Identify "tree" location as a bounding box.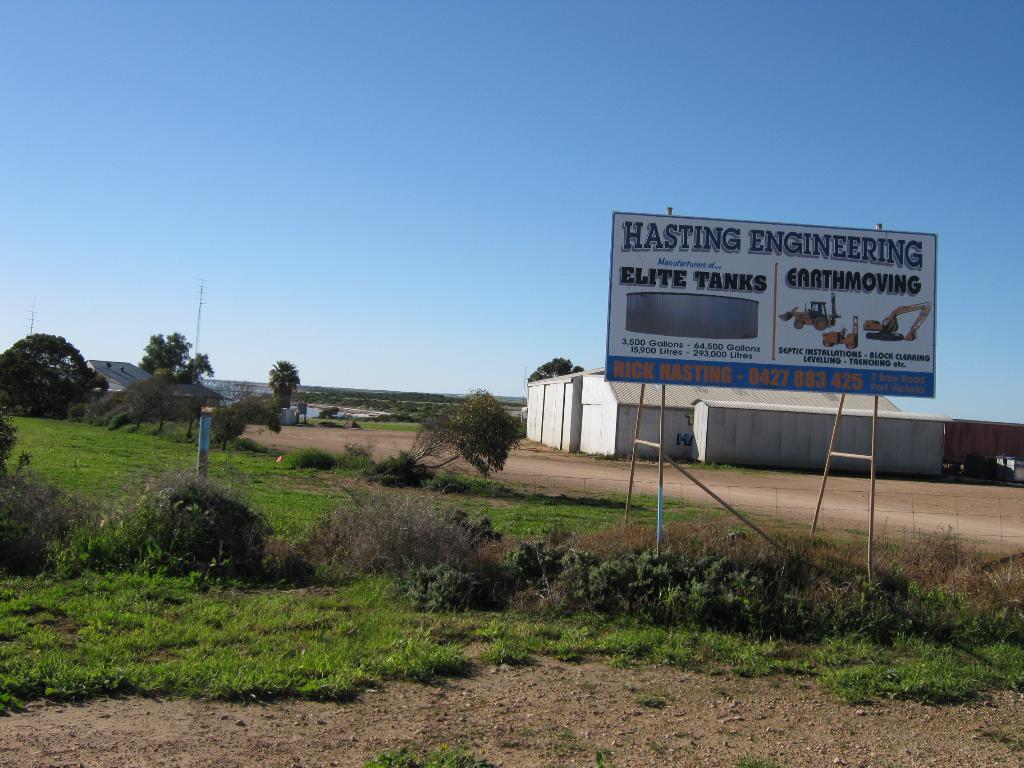
x1=0 y1=331 x2=109 y2=415.
